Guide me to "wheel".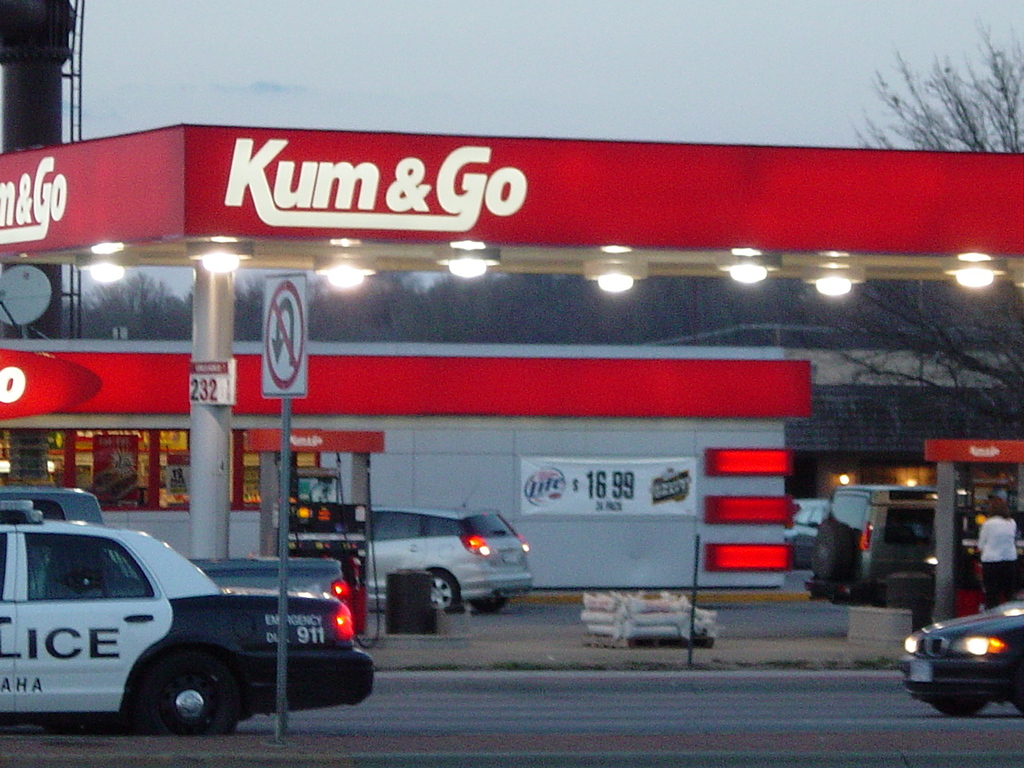
Guidance: bbox(138, 654, 246, 726).
